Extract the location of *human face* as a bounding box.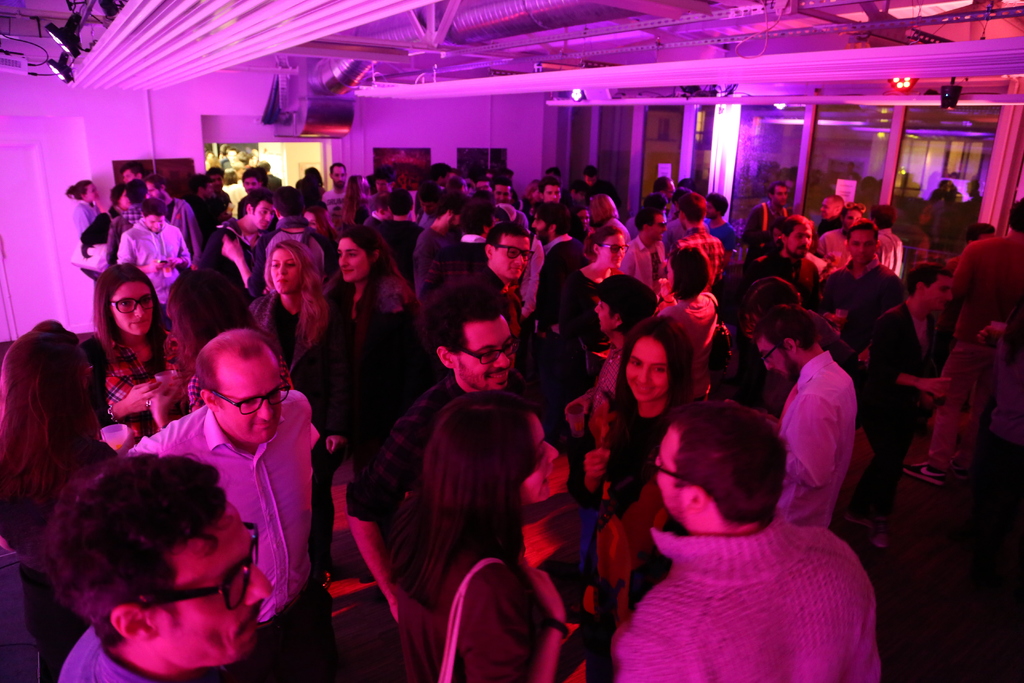
region(419, 198, 435, 215).
